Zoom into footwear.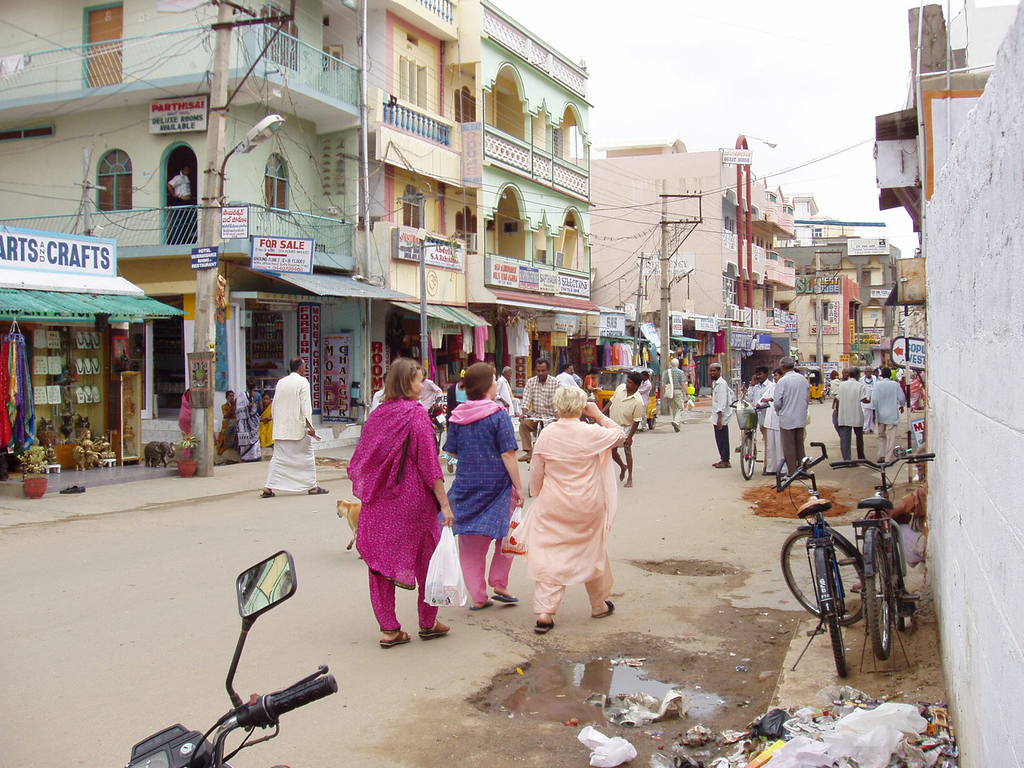
Zoom target: crop(532, 617, 557, 636).
